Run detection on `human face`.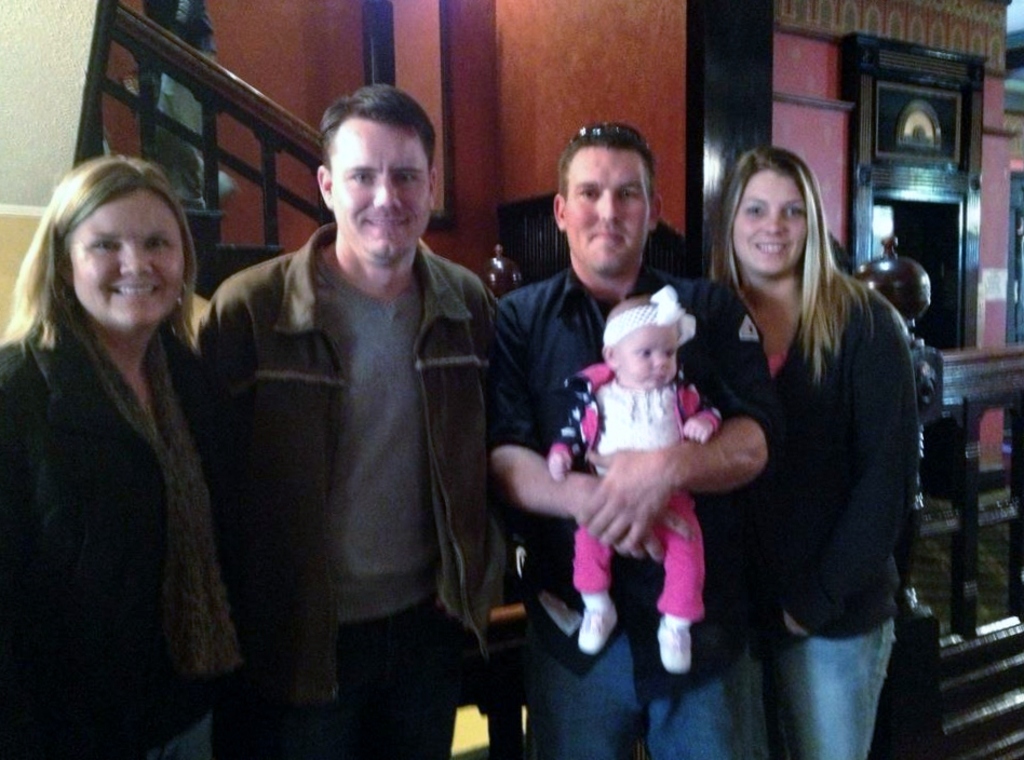
Result: {"x1": 616, "y1": 322, "x2": 674, "y2": 389}.
